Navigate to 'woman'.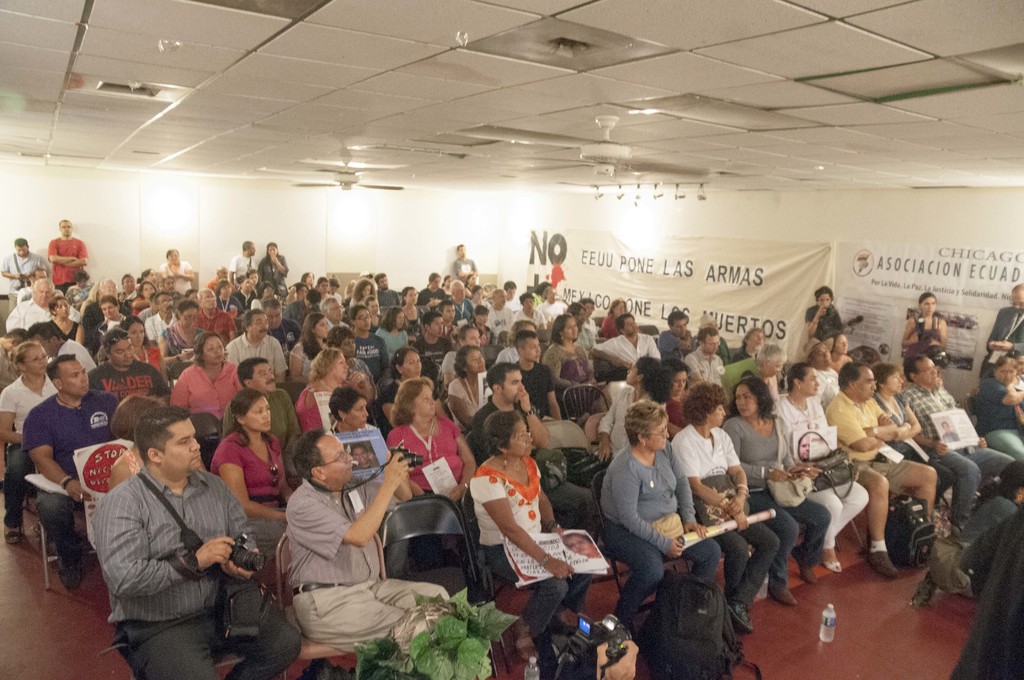
Navigation target: 300,345,355,435.
